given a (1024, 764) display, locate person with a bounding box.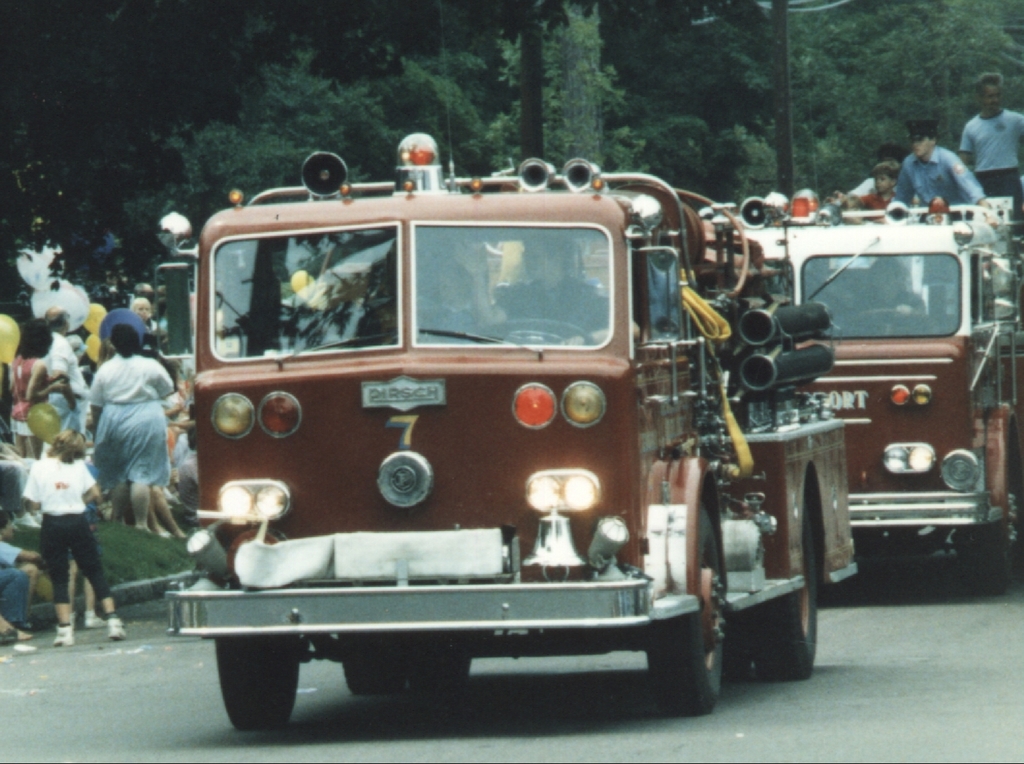
Located: l=866, t=254, r=928, b=344.
